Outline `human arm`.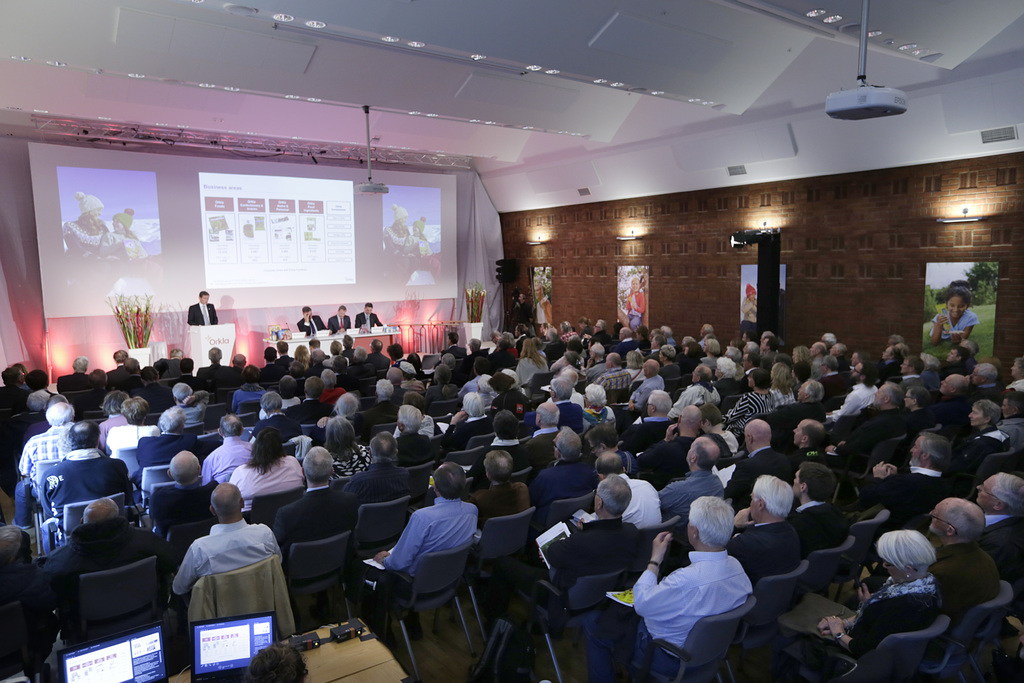
Outline: (470, 491, 493, 525).
